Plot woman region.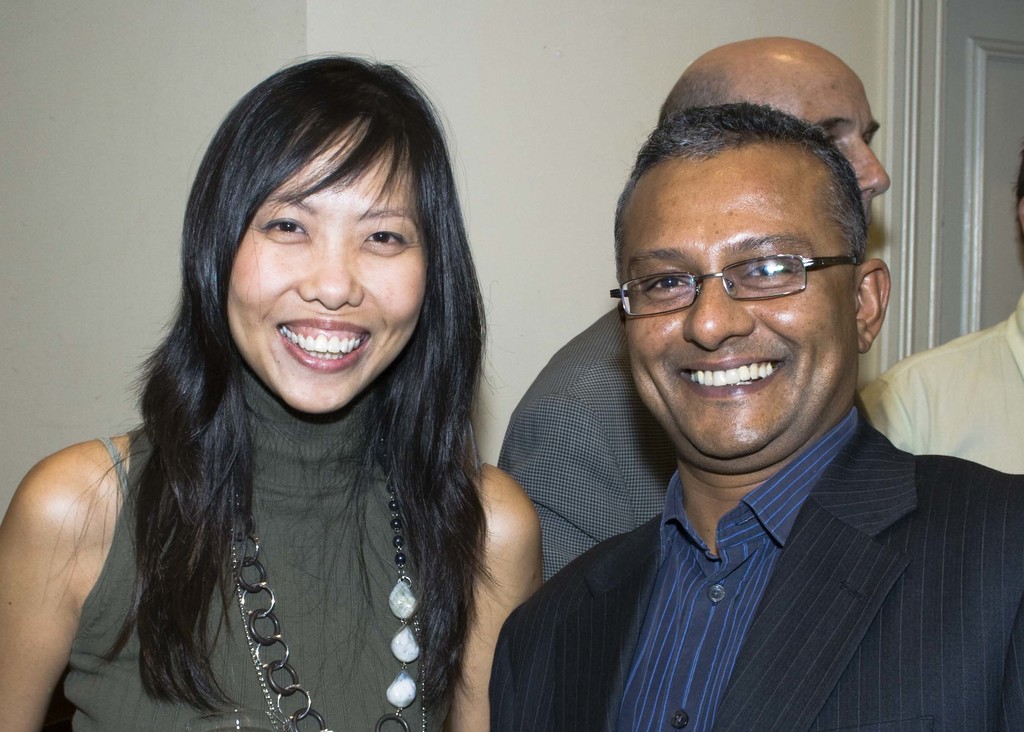
Plotted at (left=21, top=44, right=579, bottom=730).
